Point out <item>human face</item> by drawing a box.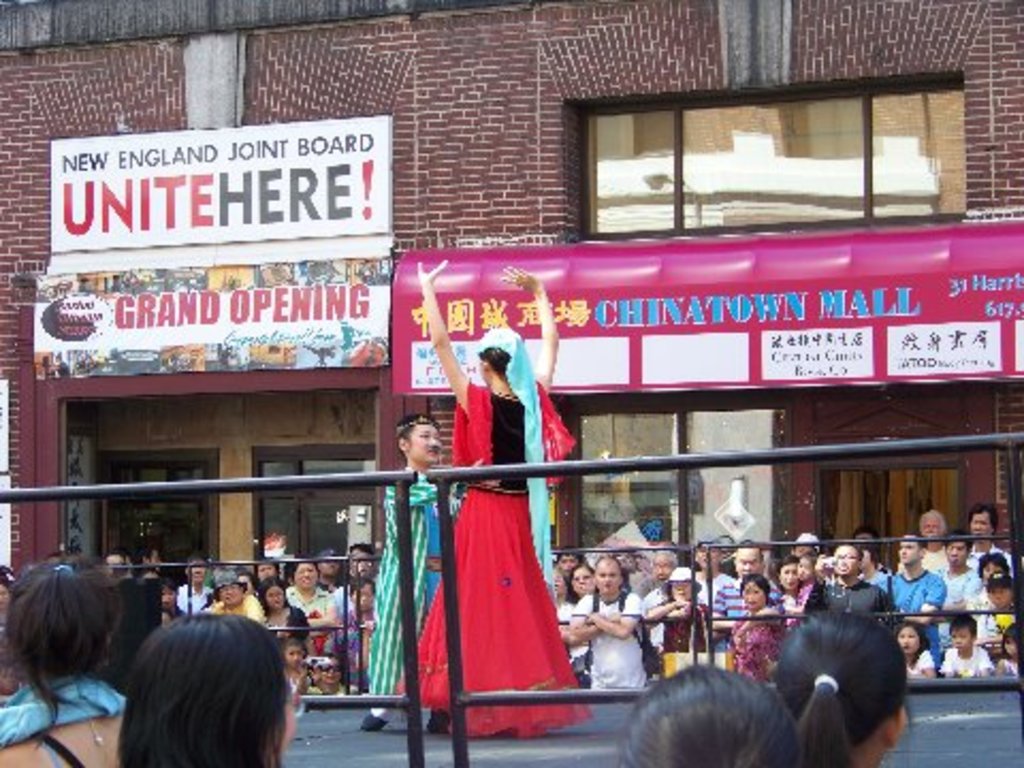
561, 548, 582, 578.
